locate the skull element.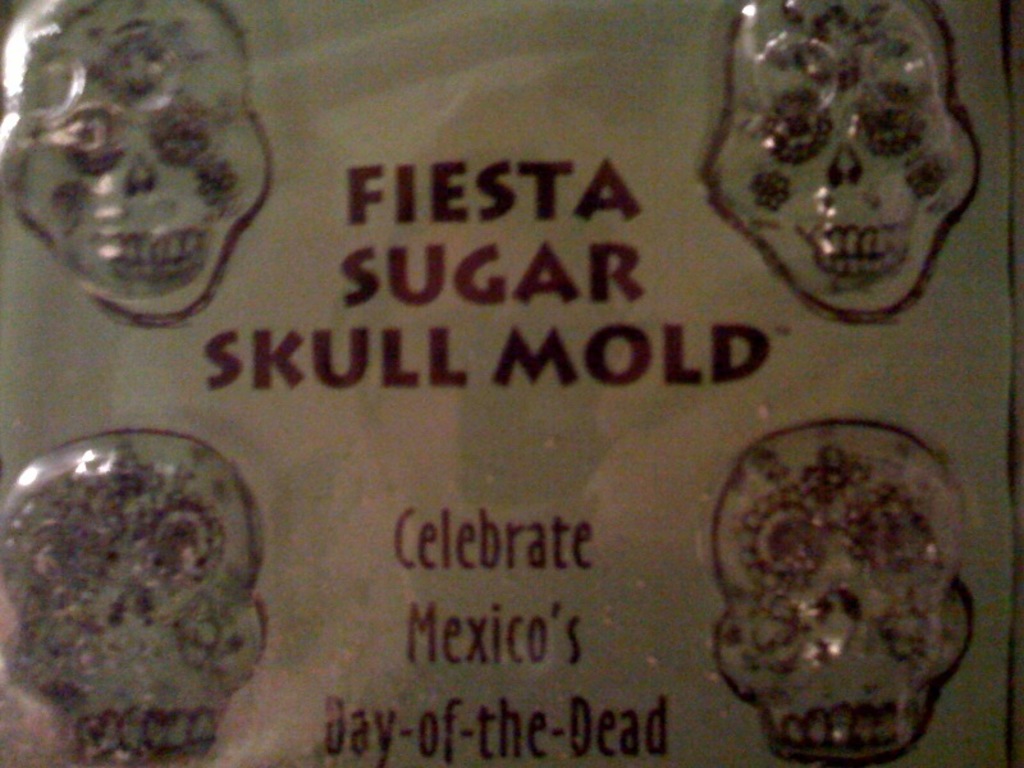
Element bbox: box=[708, 424, 982, 767].
